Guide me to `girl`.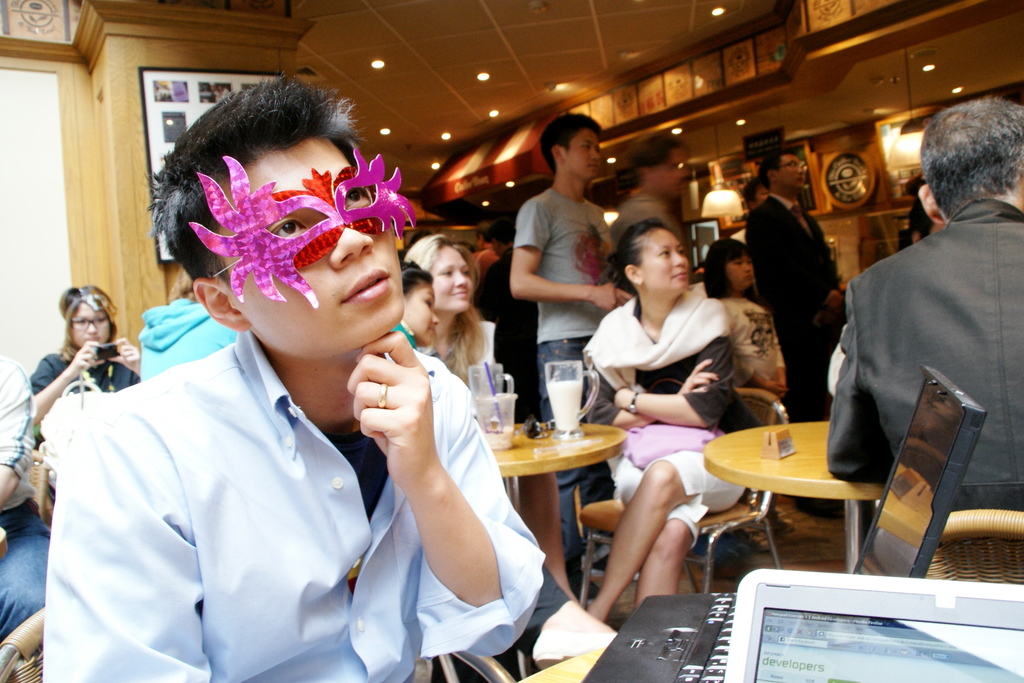
Guidance: x1=28 y1=289 x2=140 y2=429.
